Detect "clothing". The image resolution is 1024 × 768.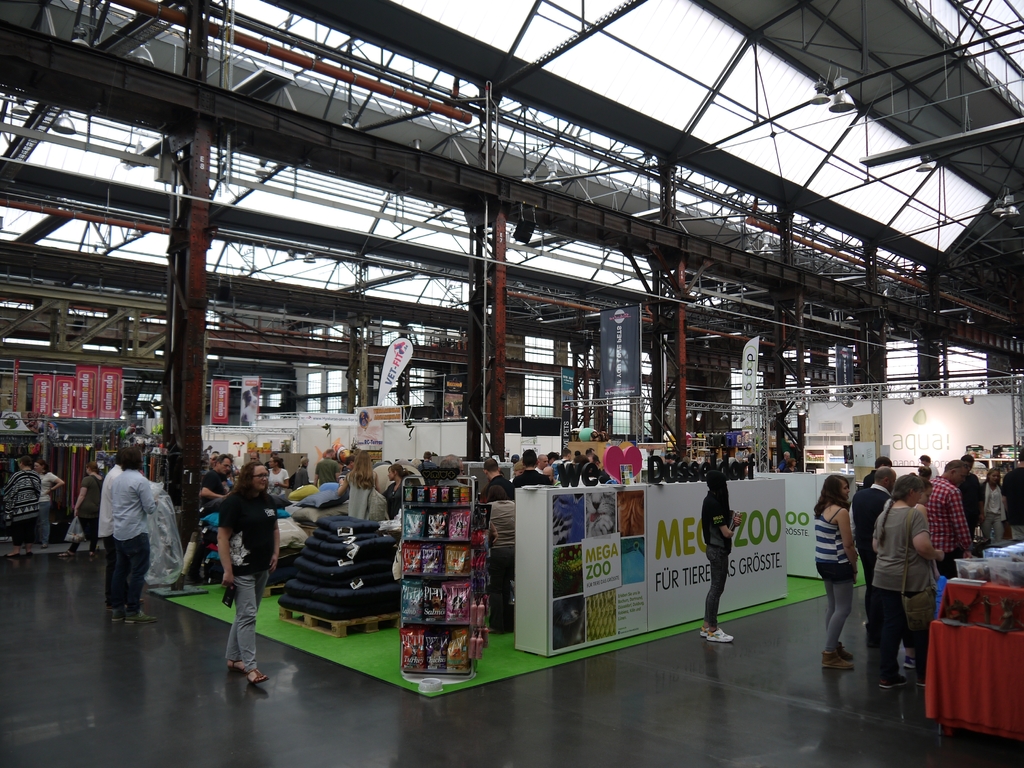
left=98, top=458, right=126, bottom=582.
